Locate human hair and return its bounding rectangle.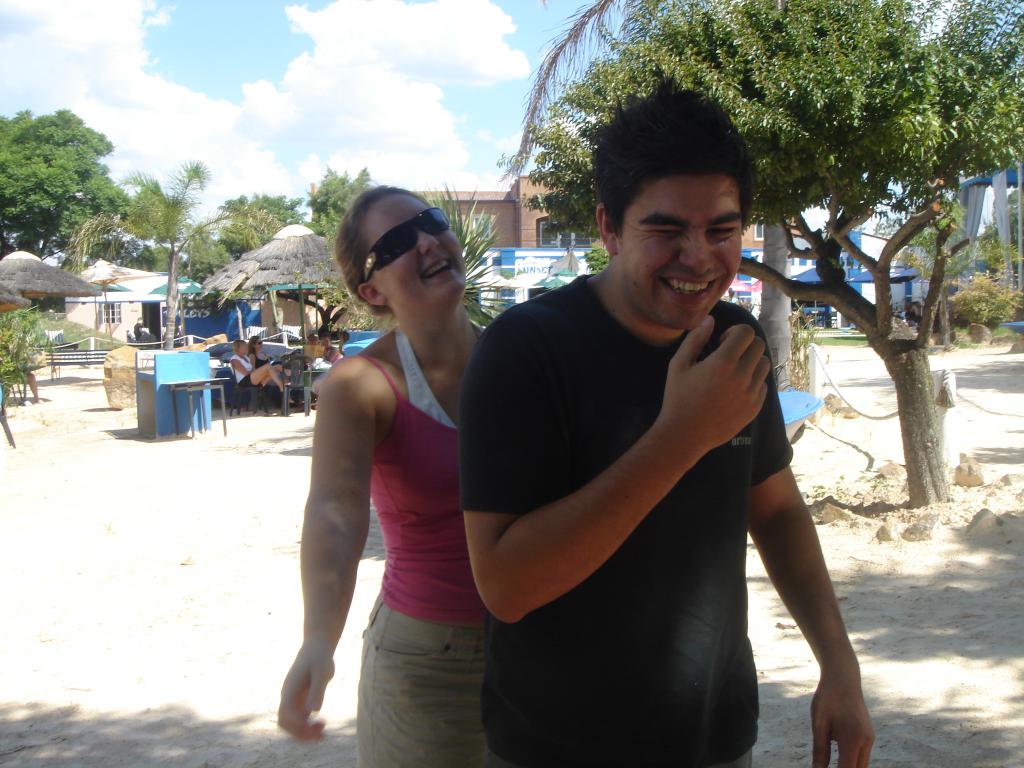
336/184/434/317.
